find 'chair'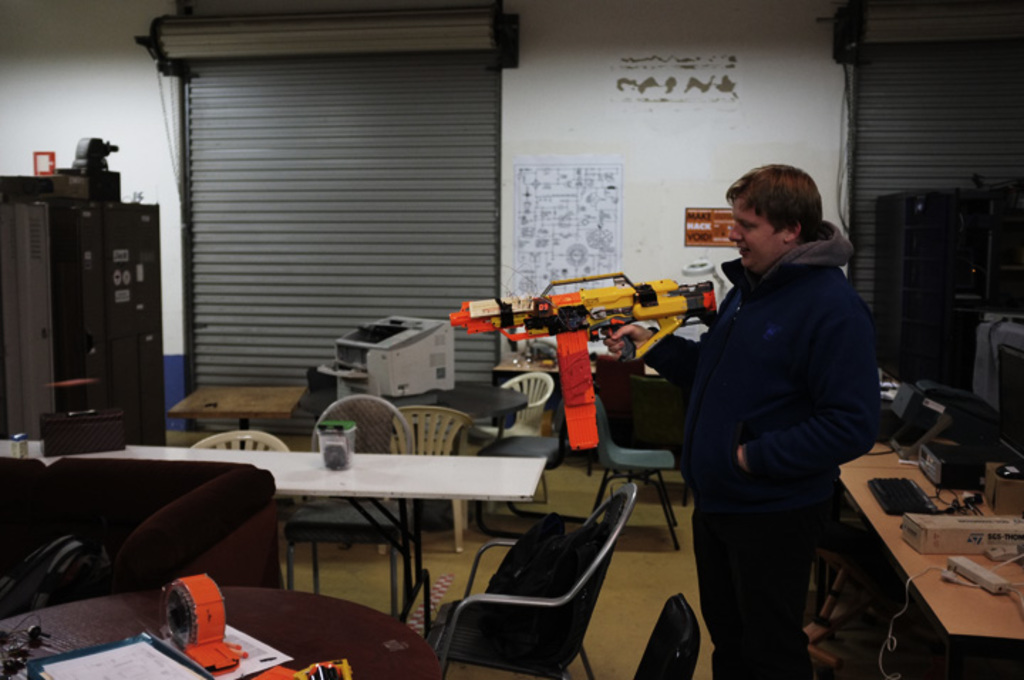
region(185, 428, 290, 454)
